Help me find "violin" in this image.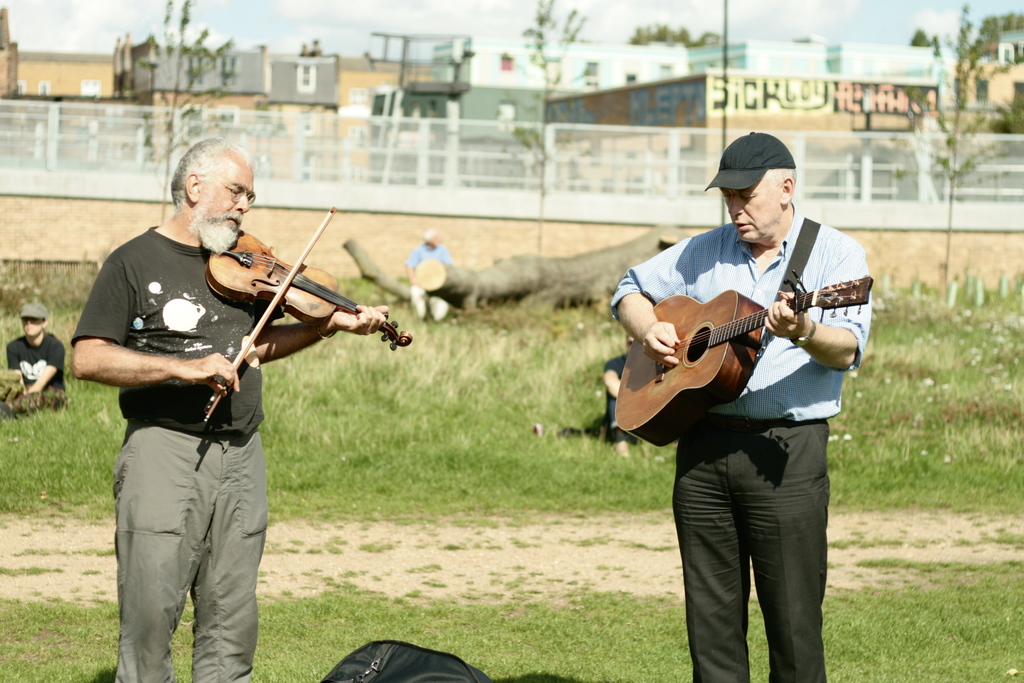
Found it: locate(202, 199, 412, 424).
